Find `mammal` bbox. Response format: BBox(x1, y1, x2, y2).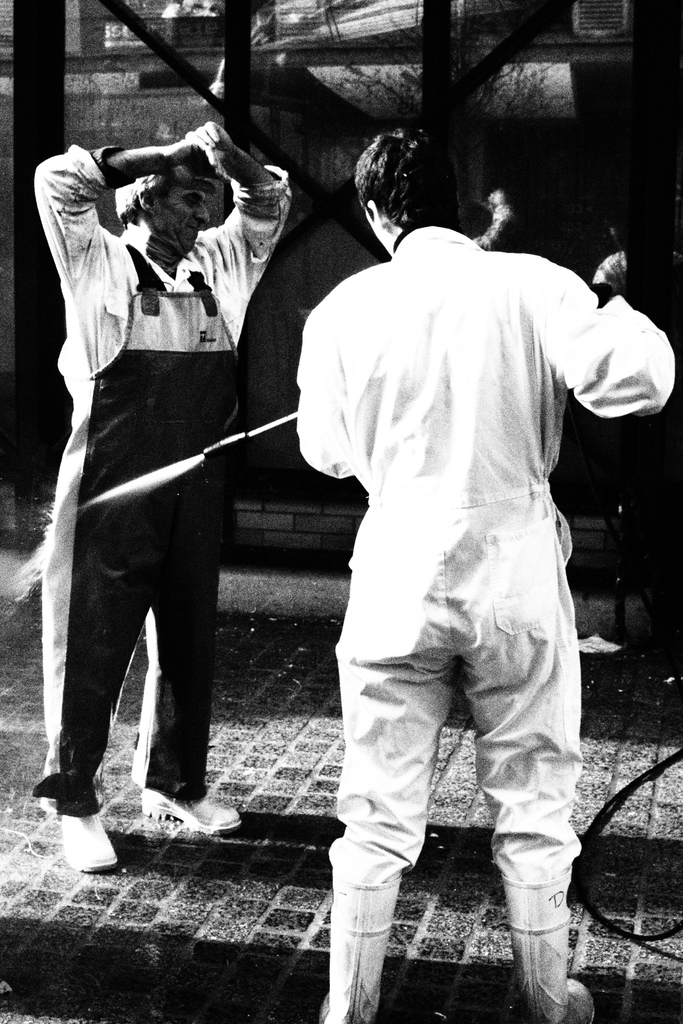
BBox(26, 109, 308, 845).
